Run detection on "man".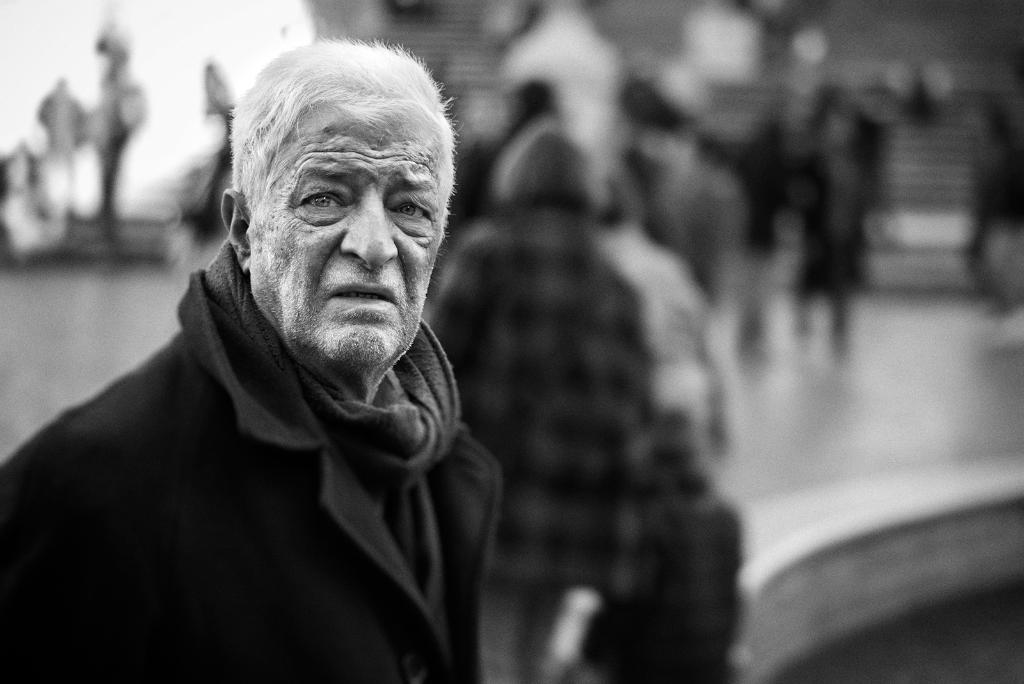
Result: (left=0, top=18, right=536, bottom=683).
